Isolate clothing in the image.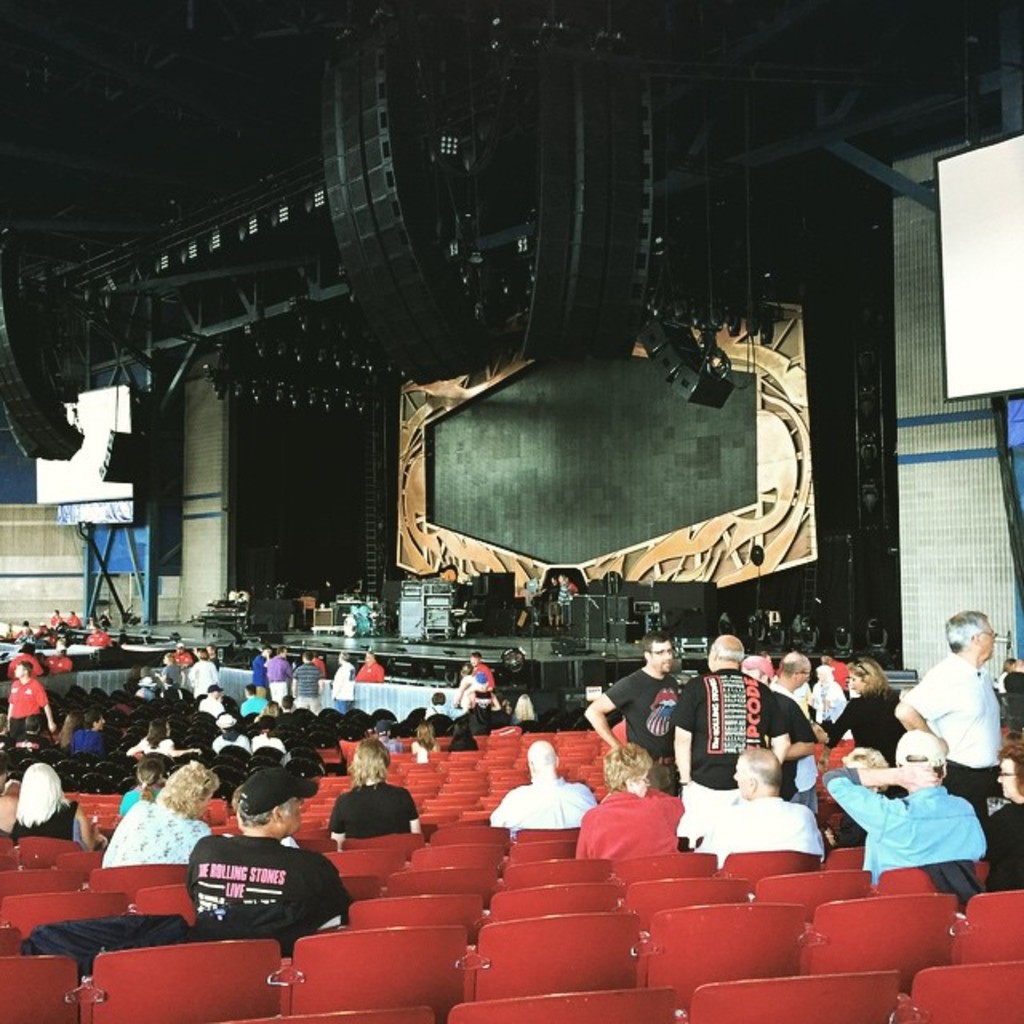
Isolated region: box(608, 667, 696, 773).
